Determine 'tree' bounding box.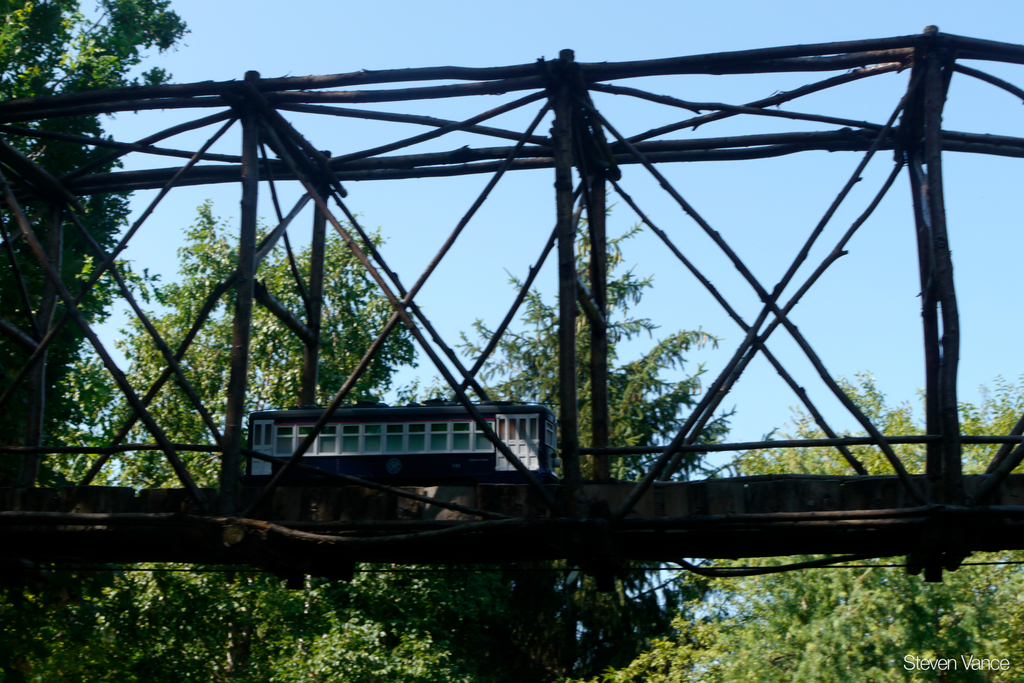
Determined: bbox=[534, 552, 1023, 682].
